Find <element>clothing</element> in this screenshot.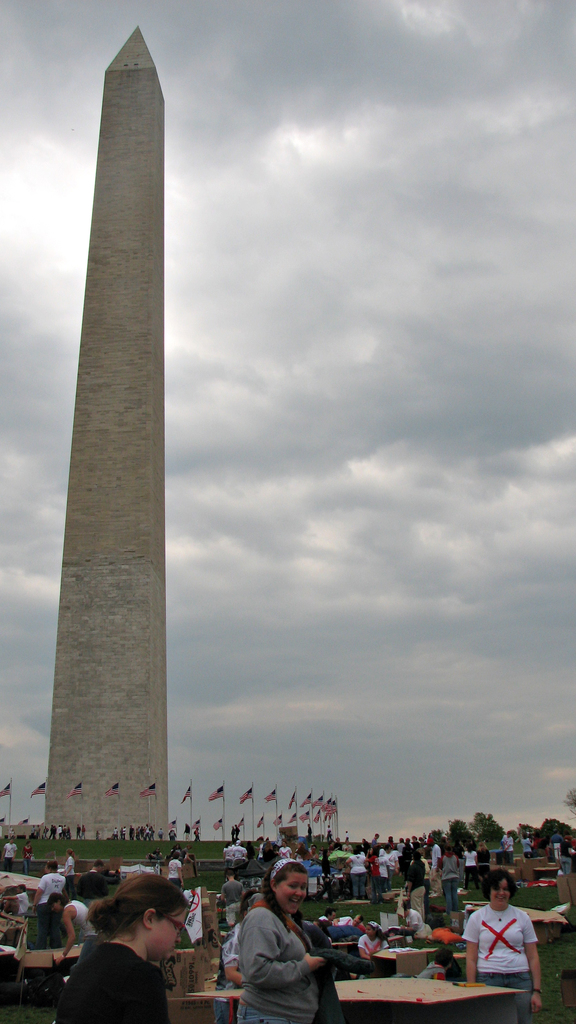
The bounding box for <element>clothing</element> is 55:936:169:1023.
